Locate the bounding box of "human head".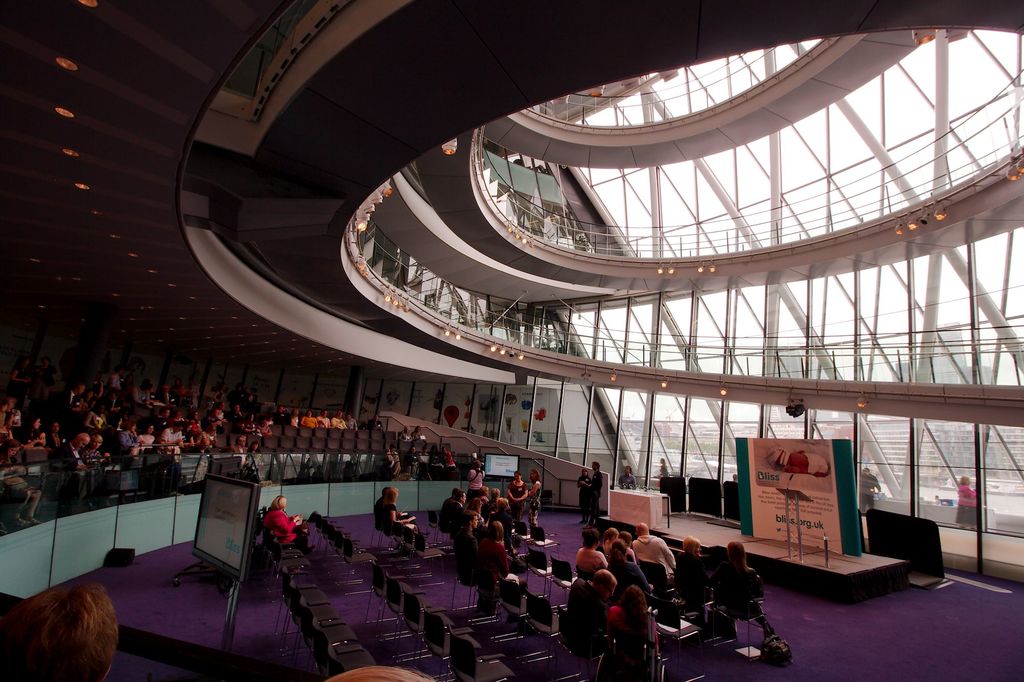
Bounding box: select_region(624, 465, 631, 473).
